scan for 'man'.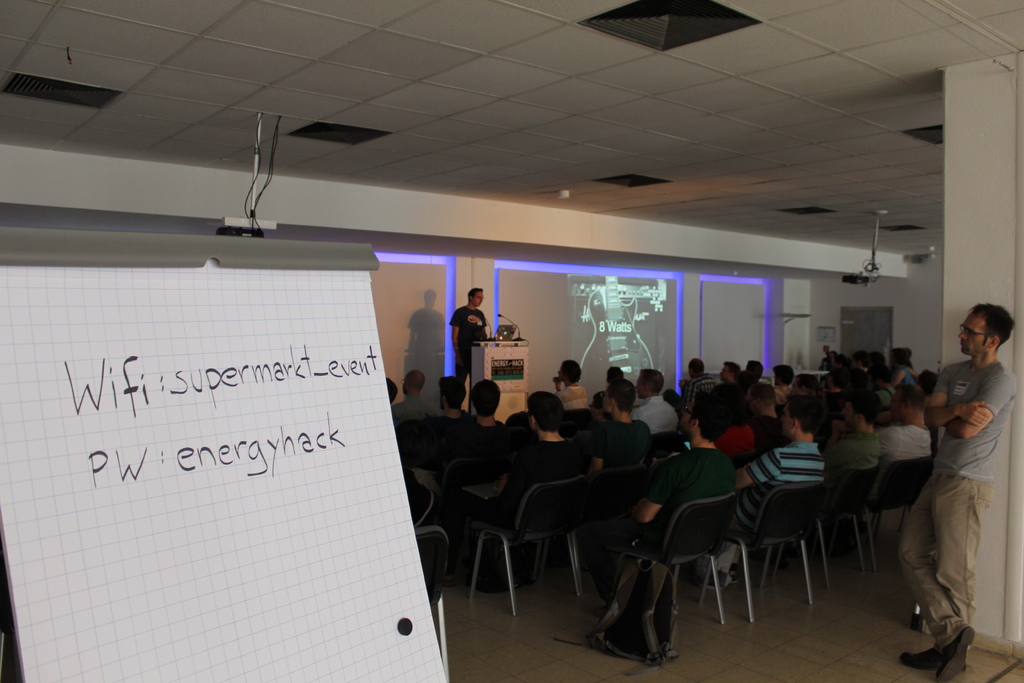
Scan result: {"x1": 413, "y1": 381, "x2": 473, "y2": 443}.
